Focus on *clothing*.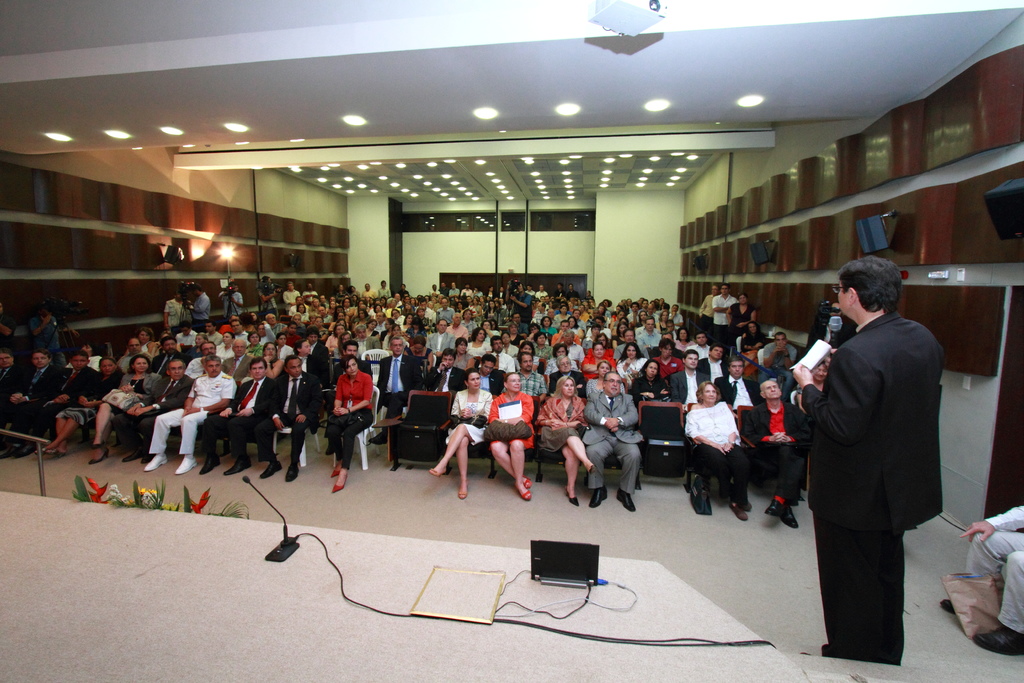
Focused at bbox=(485, 393, 535, 449).
